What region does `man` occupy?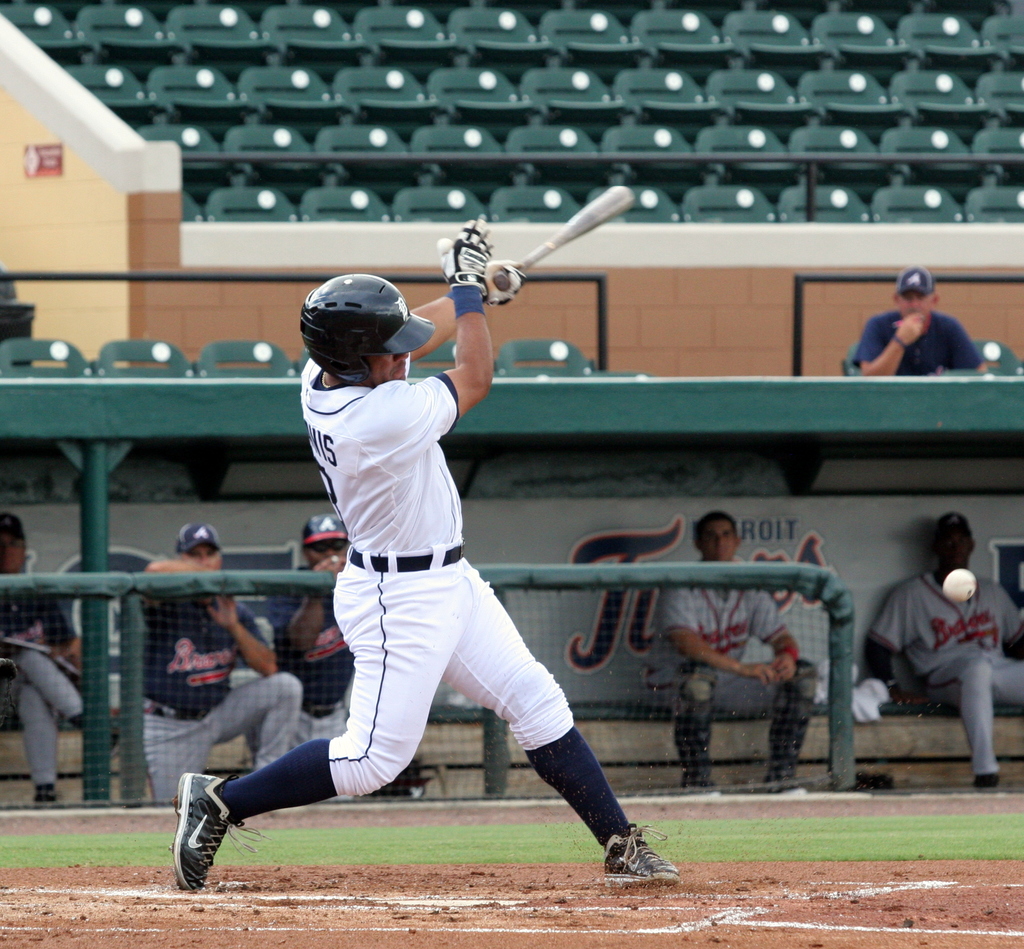
region(887, 521, 1016, 773).
